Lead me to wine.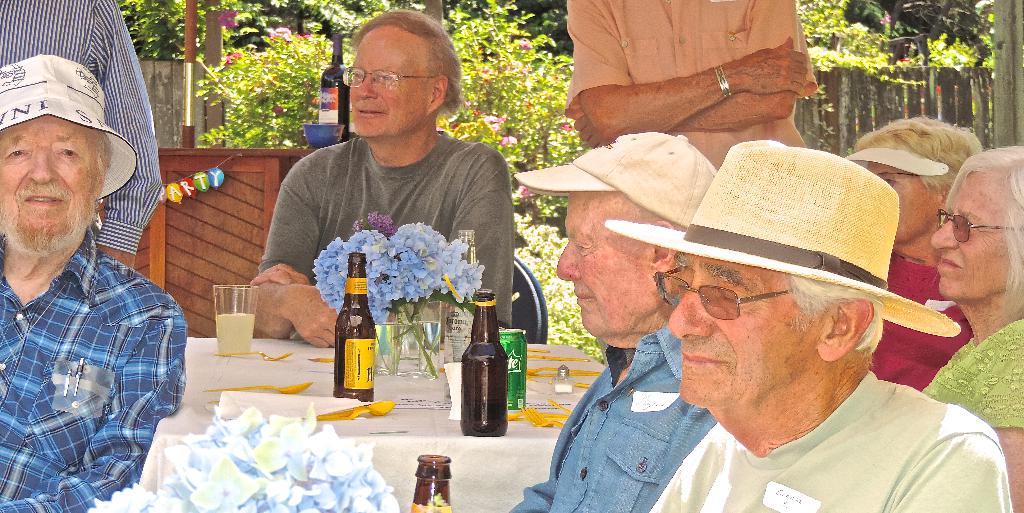
Lead to 460,283,512,439.
